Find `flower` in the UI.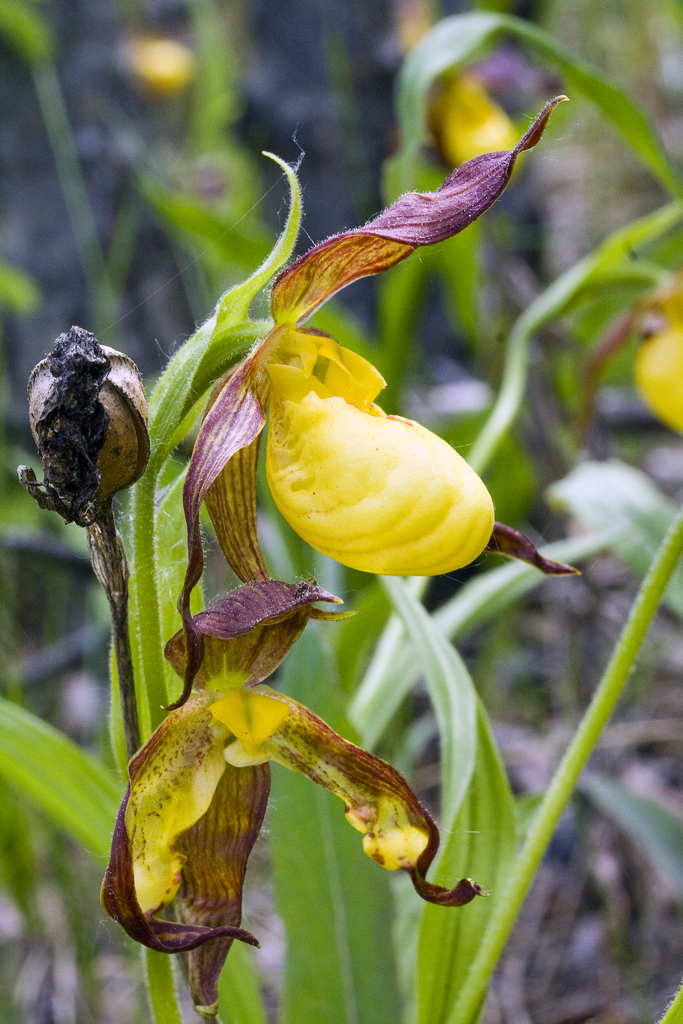
UI element at [x1=166, y1=84, x2=589, y2=728].
